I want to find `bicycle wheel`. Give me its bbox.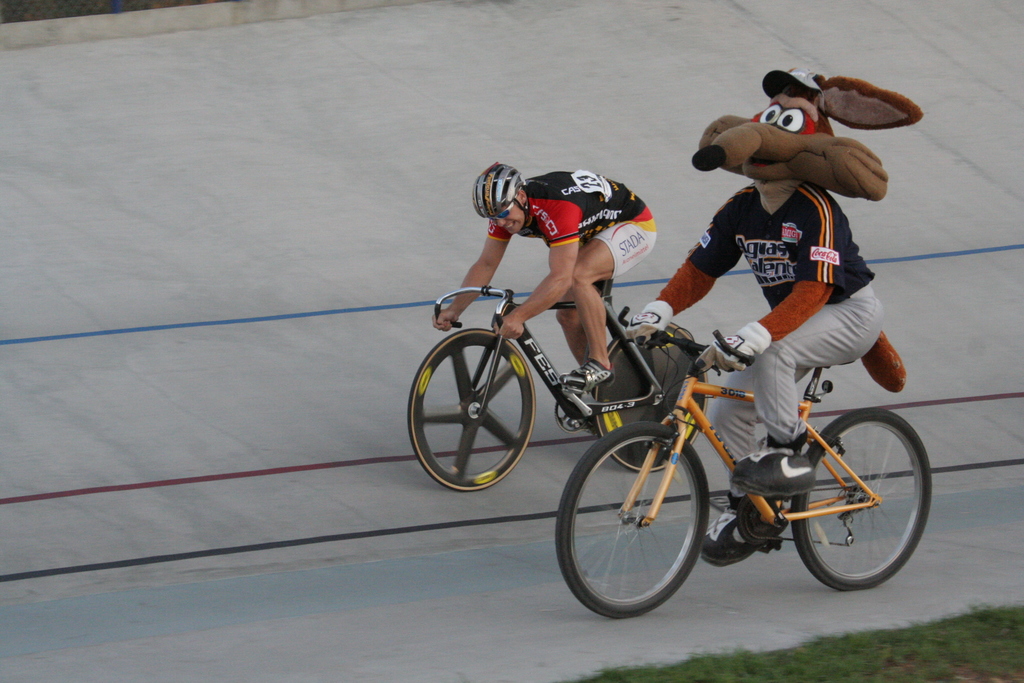
[x1=571, y1=427, x2=733, y2=624].
